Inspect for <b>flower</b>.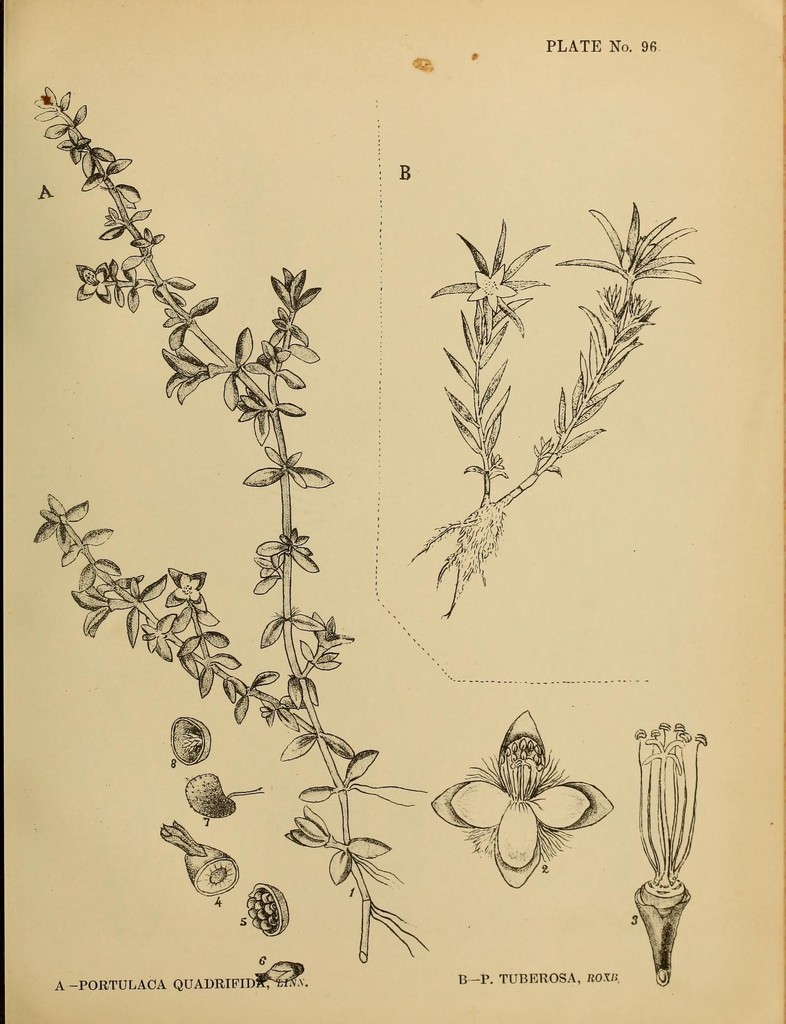
Inspection: <bbox>453, 716, 608, 876</bbox>.
